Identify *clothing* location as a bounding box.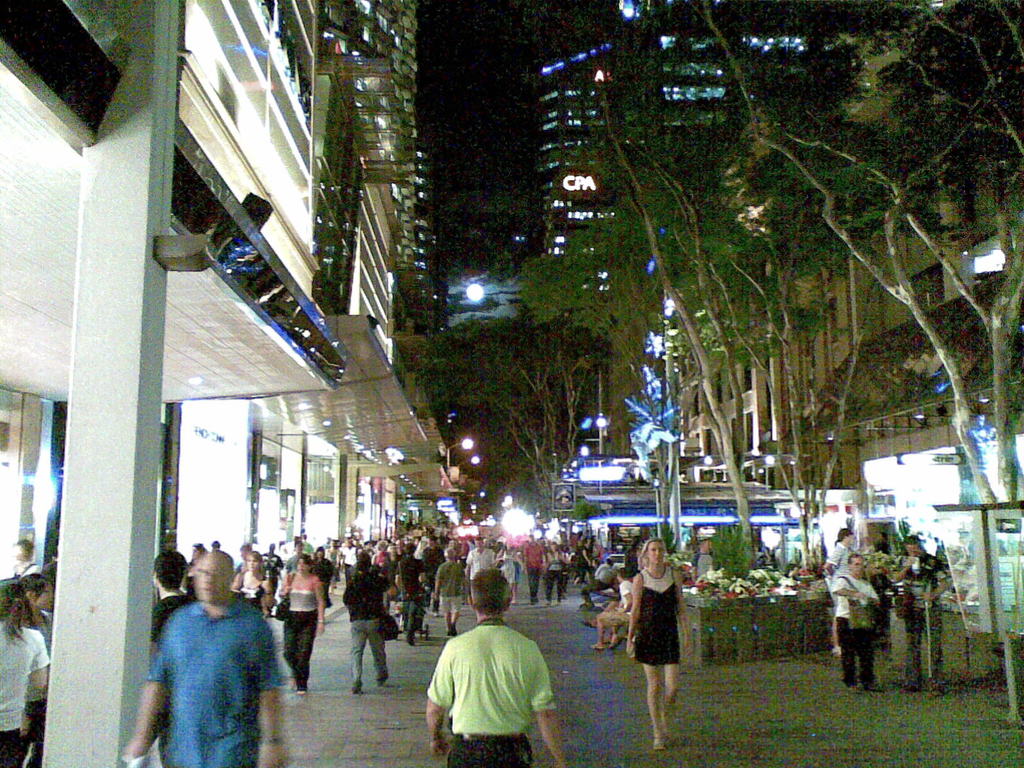
Rect(0, 611, 45, 767).
